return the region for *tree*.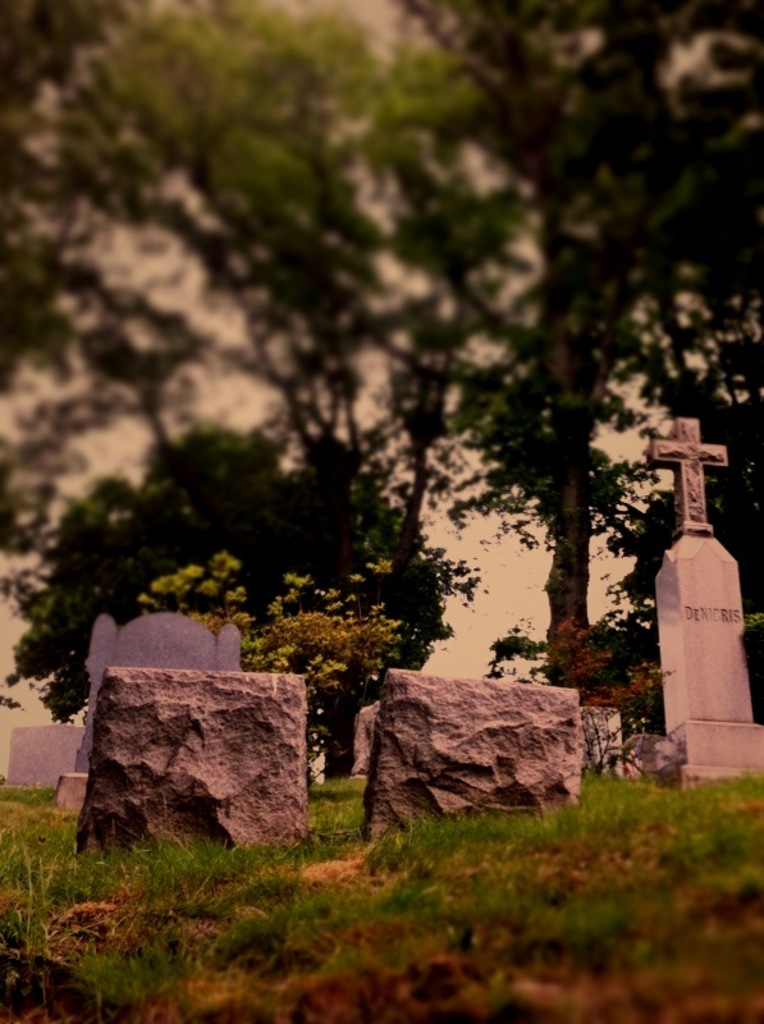
select_region(614, 404, 763, 611).
